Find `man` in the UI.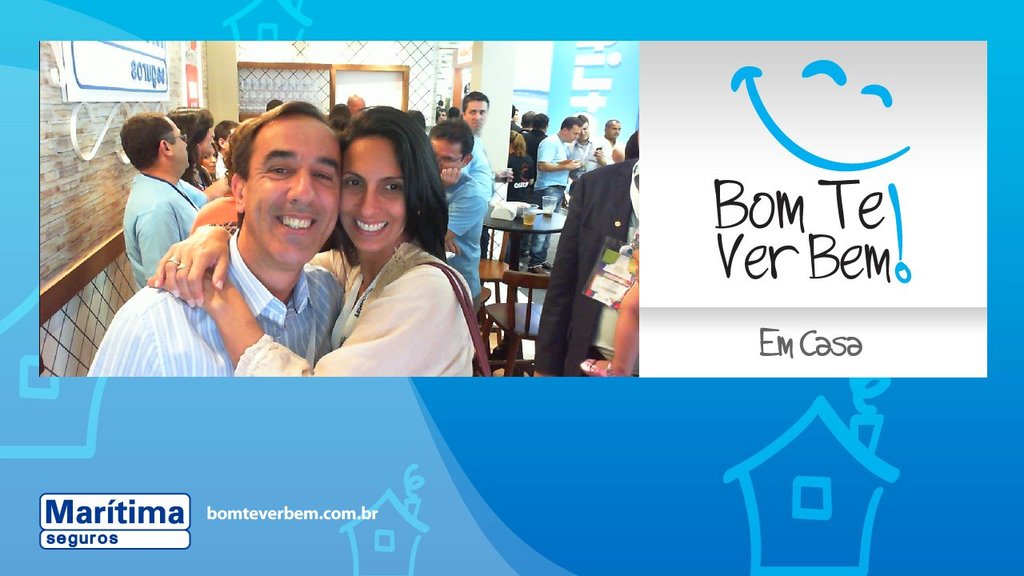
UI element at (426, 114, 489, 311).
